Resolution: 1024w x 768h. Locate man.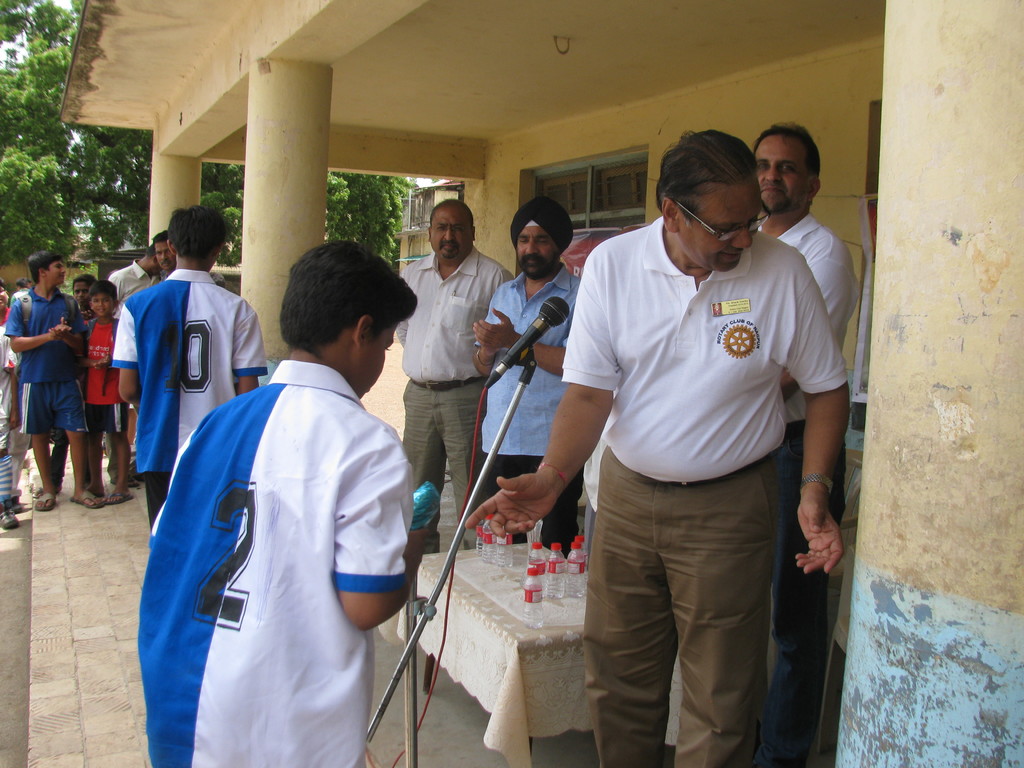
l=111, t=205, r=266, b=525.
